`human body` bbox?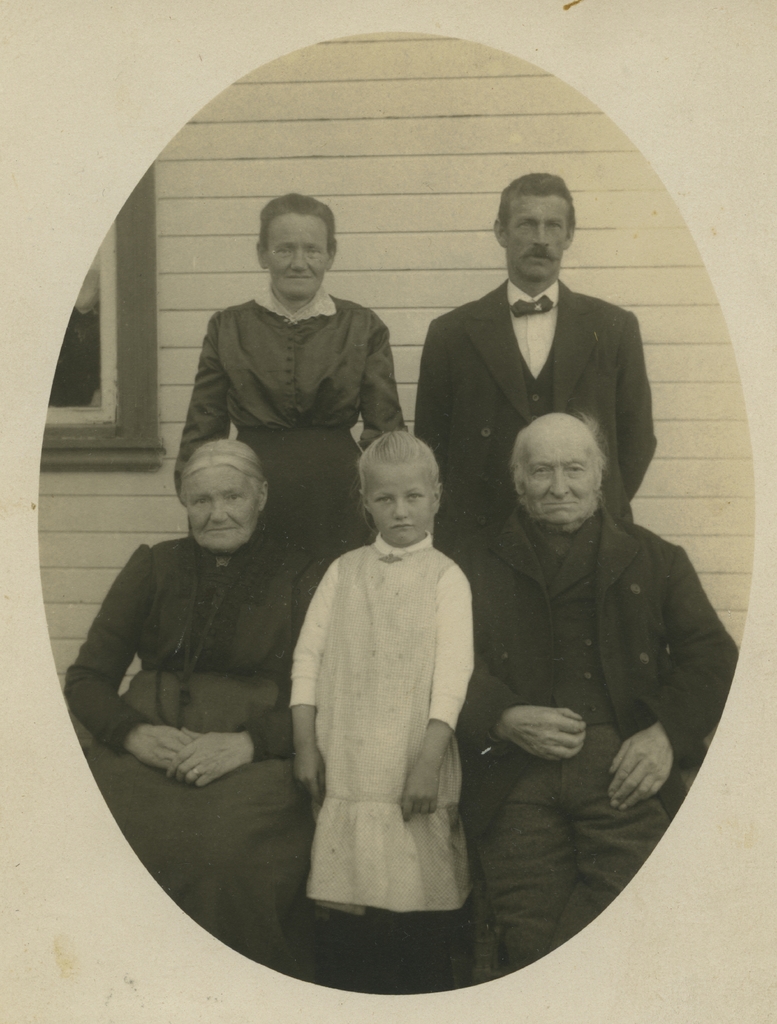
(x1=467, y1=488, x2=739, y2=970)
